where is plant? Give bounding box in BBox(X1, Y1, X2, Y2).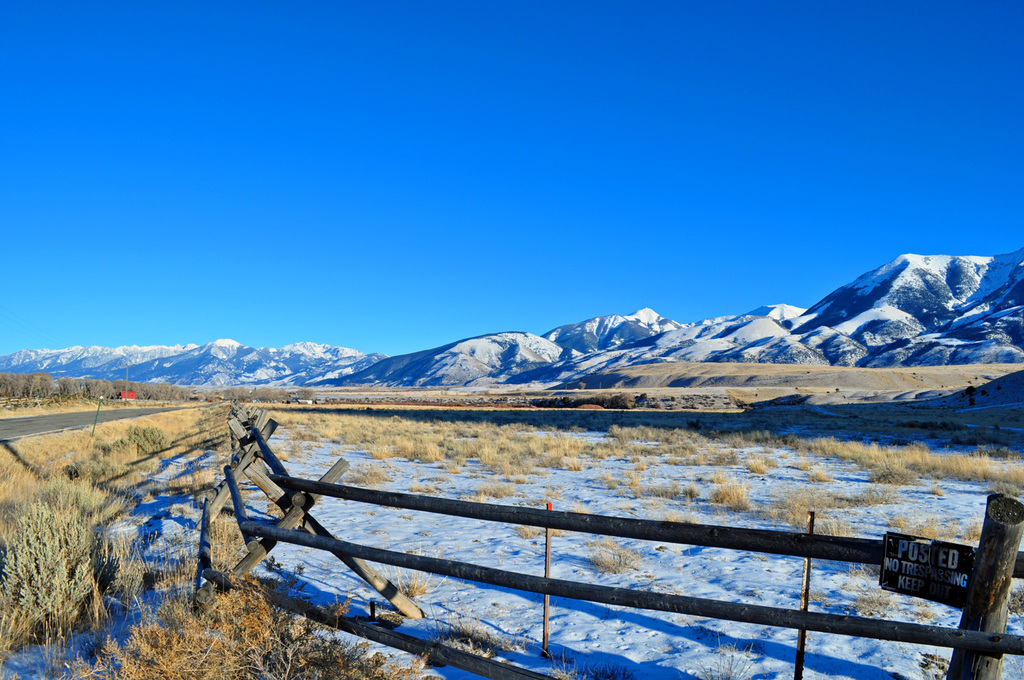
BBox(575, 537, 642, 578).
